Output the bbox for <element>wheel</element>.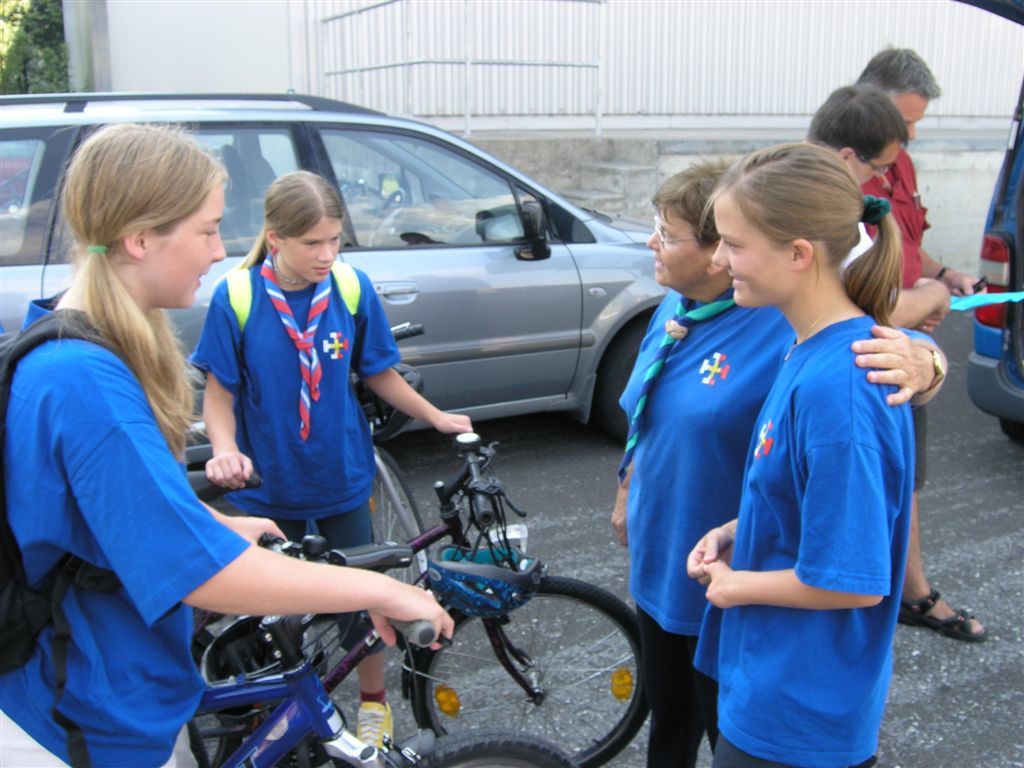
406:727:573:767.
